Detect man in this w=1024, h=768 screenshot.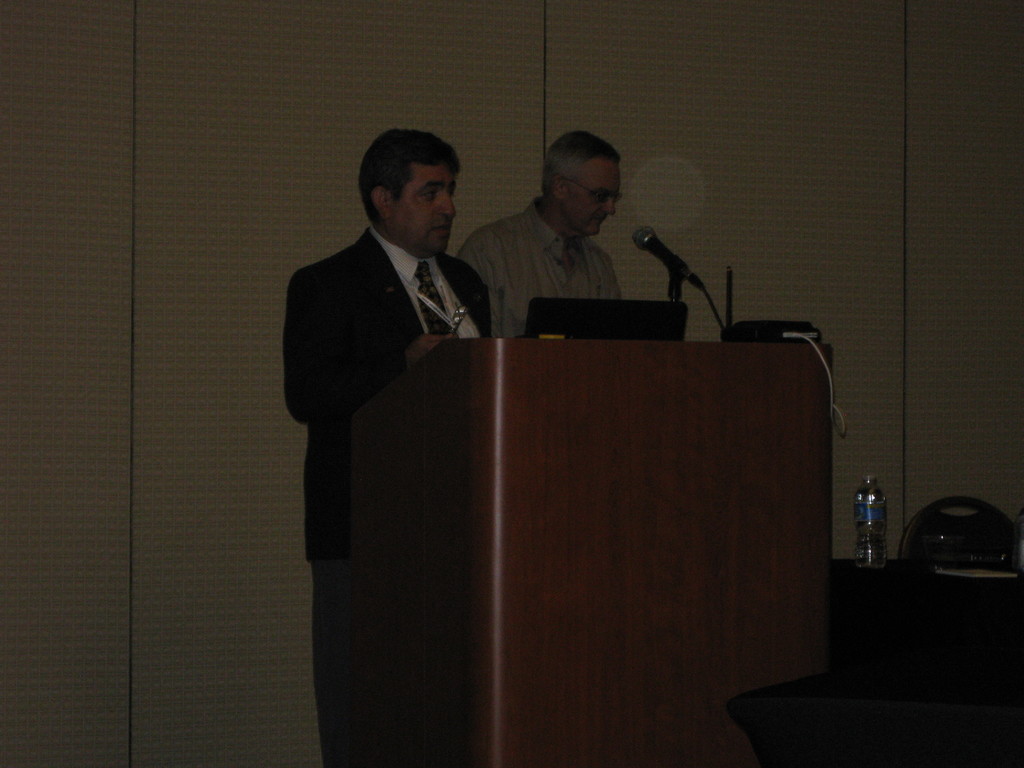
Detection: bbox=[457, 129, 633, 336].
